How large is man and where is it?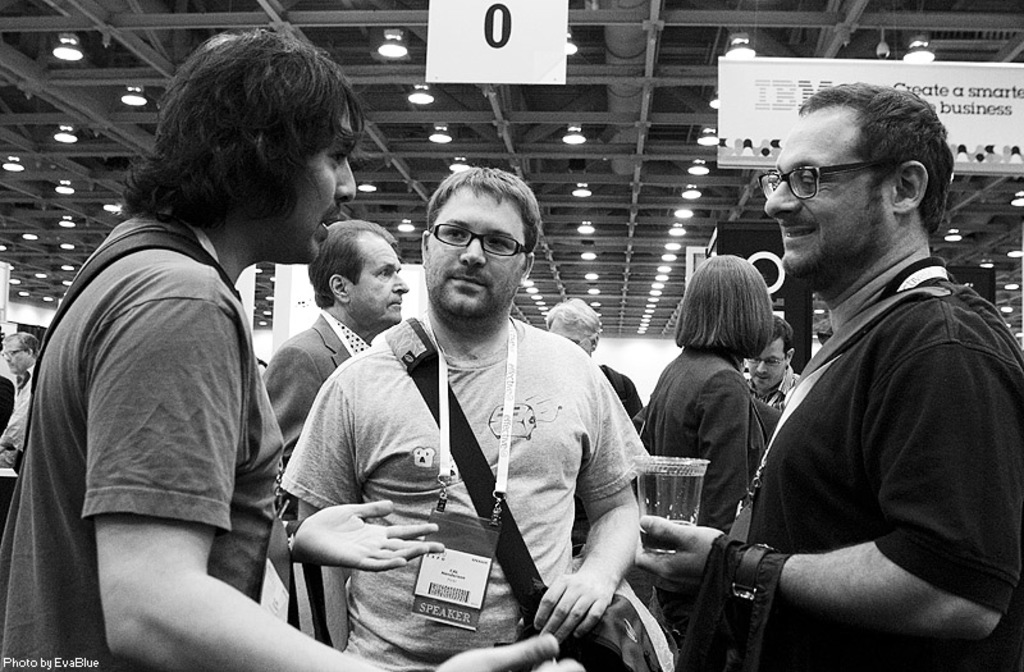
Bounding box: 543, 300, 649, 609.
